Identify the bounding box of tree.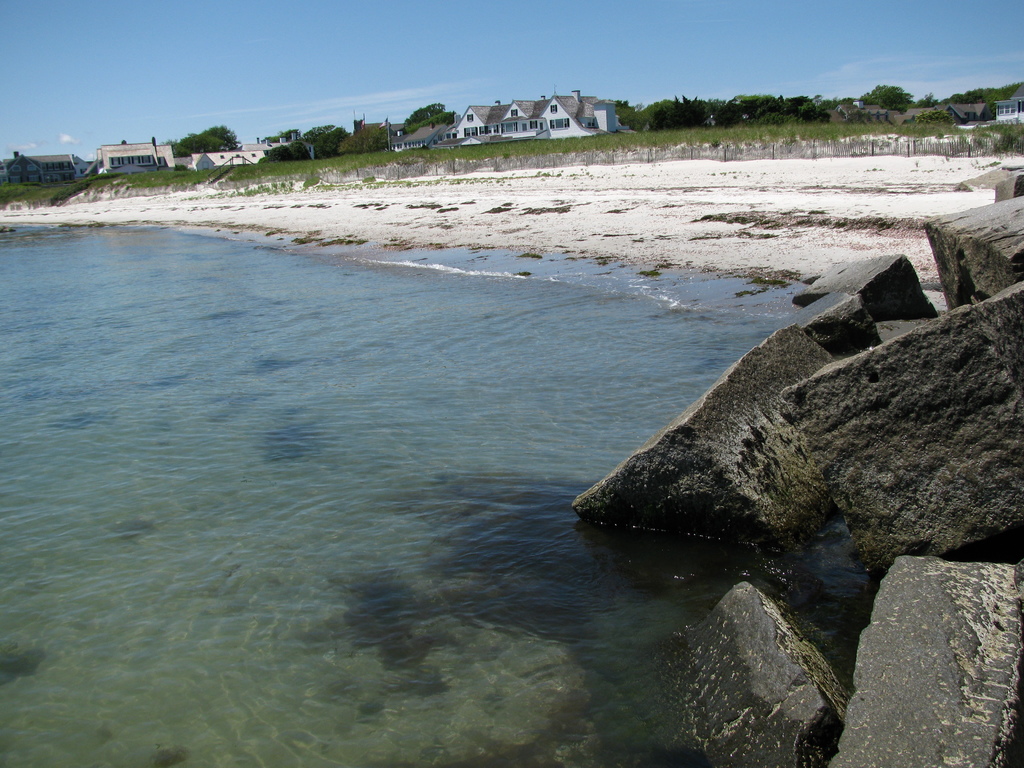
(x1=835, y1=97, x2=849, y2=106).
